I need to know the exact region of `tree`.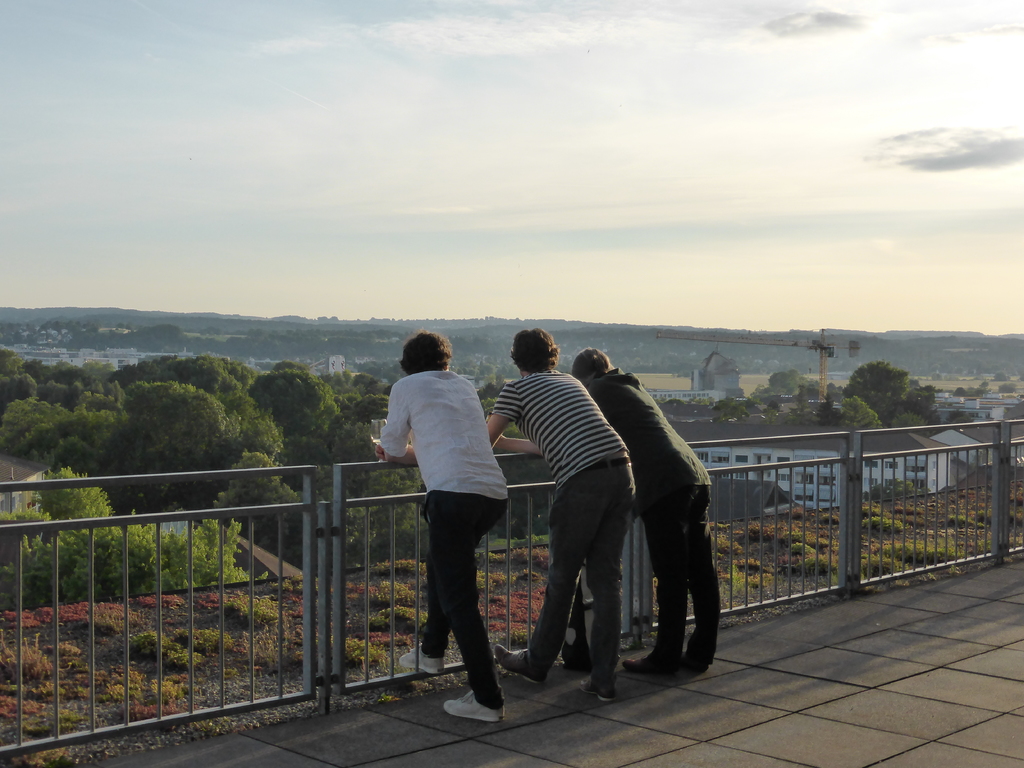
Region: bbox=[761, 369, 820, 397].
